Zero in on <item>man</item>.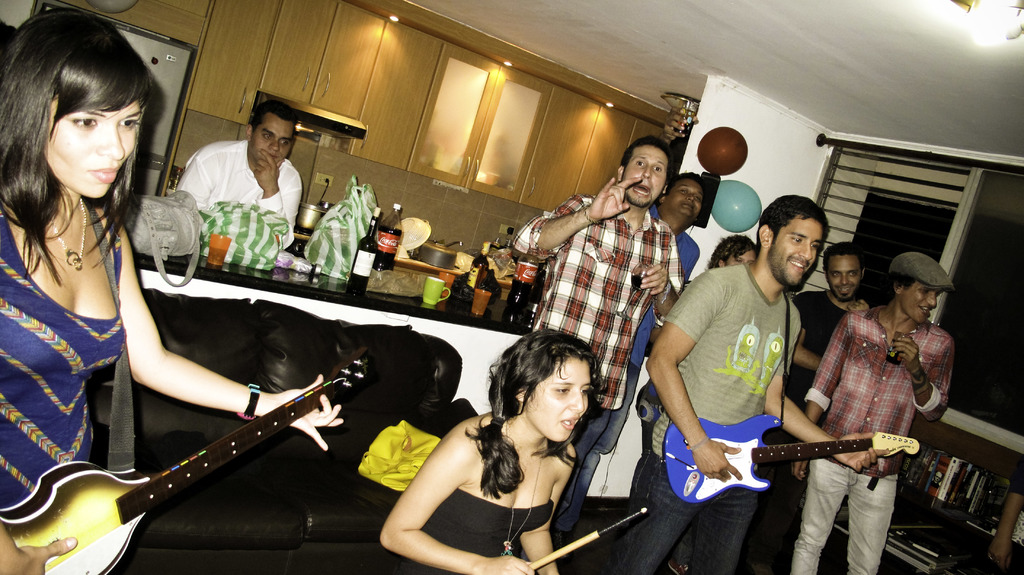
Zeroed in: rect(181, 92, 302, 248).
